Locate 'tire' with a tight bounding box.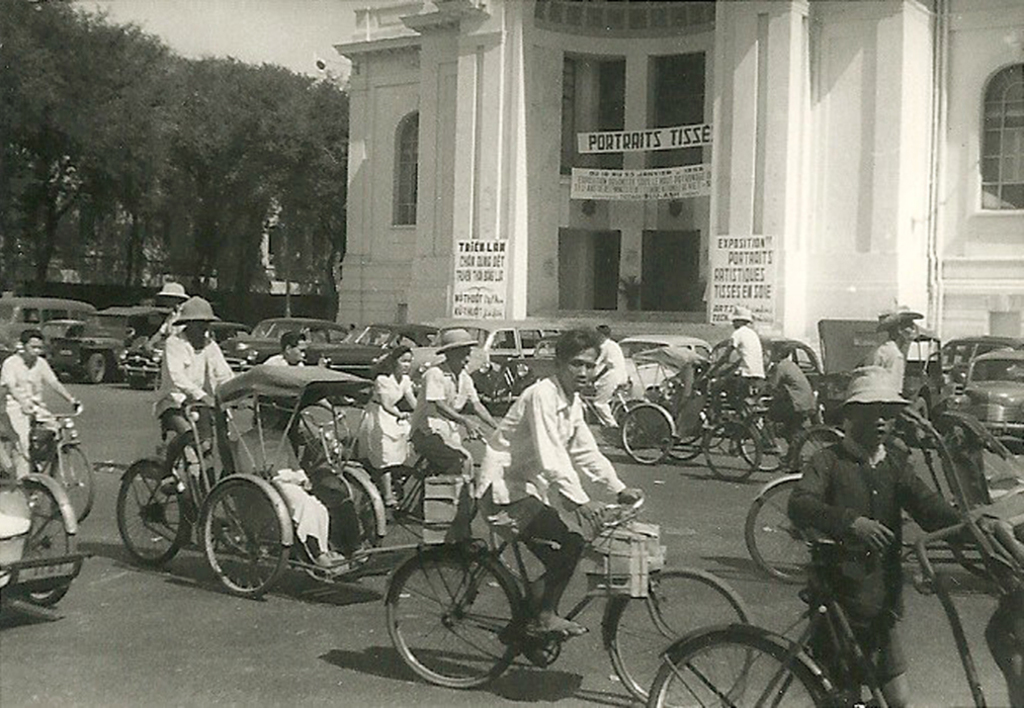
[left=605, top=568, right=758, bottom=707].
